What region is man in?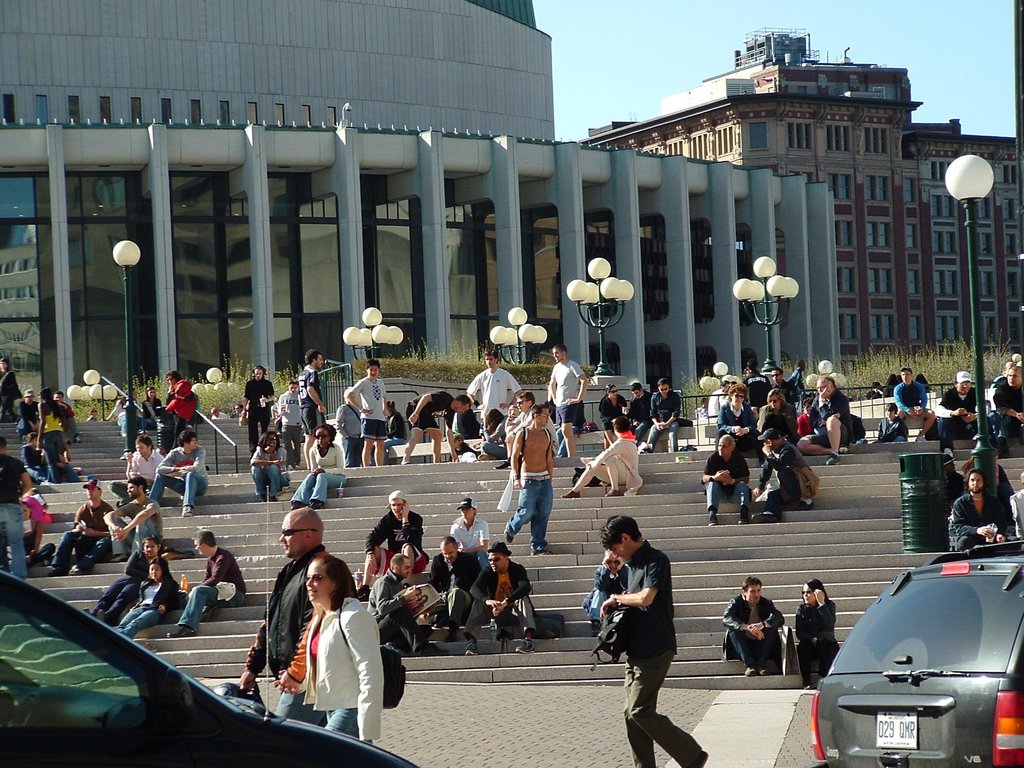
[left=987, top=366, right=1016, bottom=404].
